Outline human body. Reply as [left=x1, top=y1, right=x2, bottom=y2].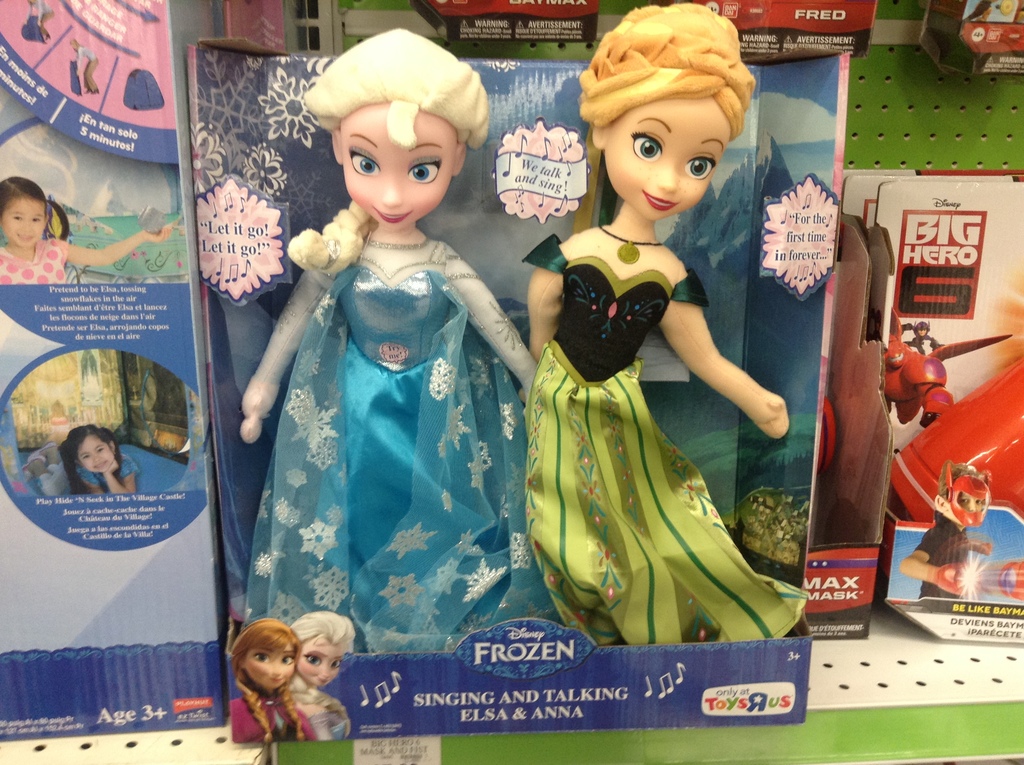
[left=522, top=0, right=803, bottom=642].
